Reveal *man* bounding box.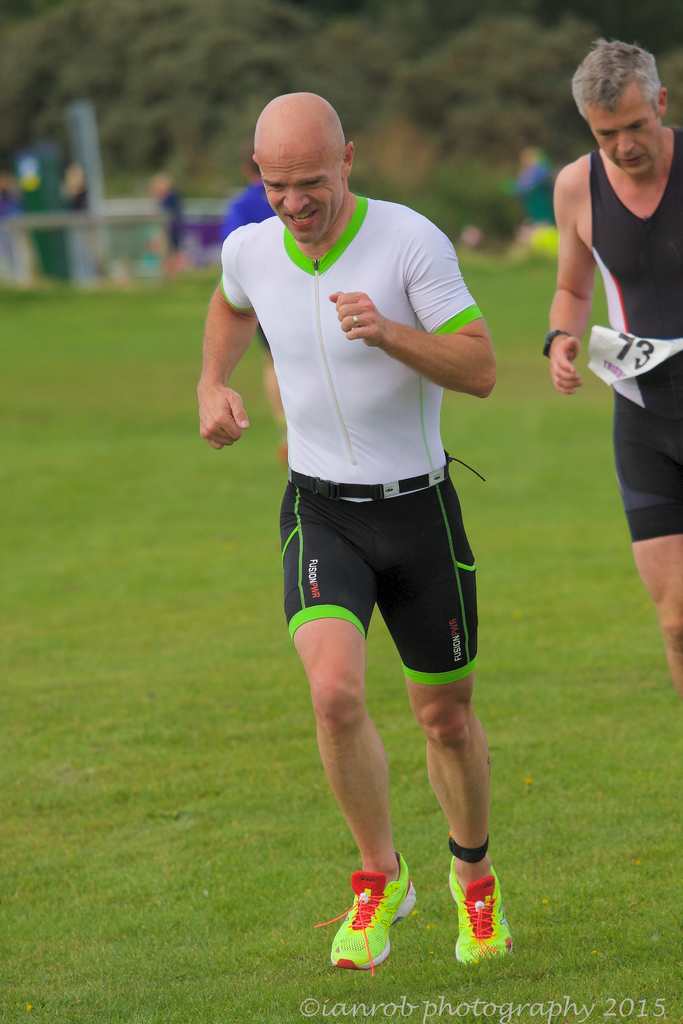
Revealed: <bbox>222, 138, 289, 463</bbox>.
